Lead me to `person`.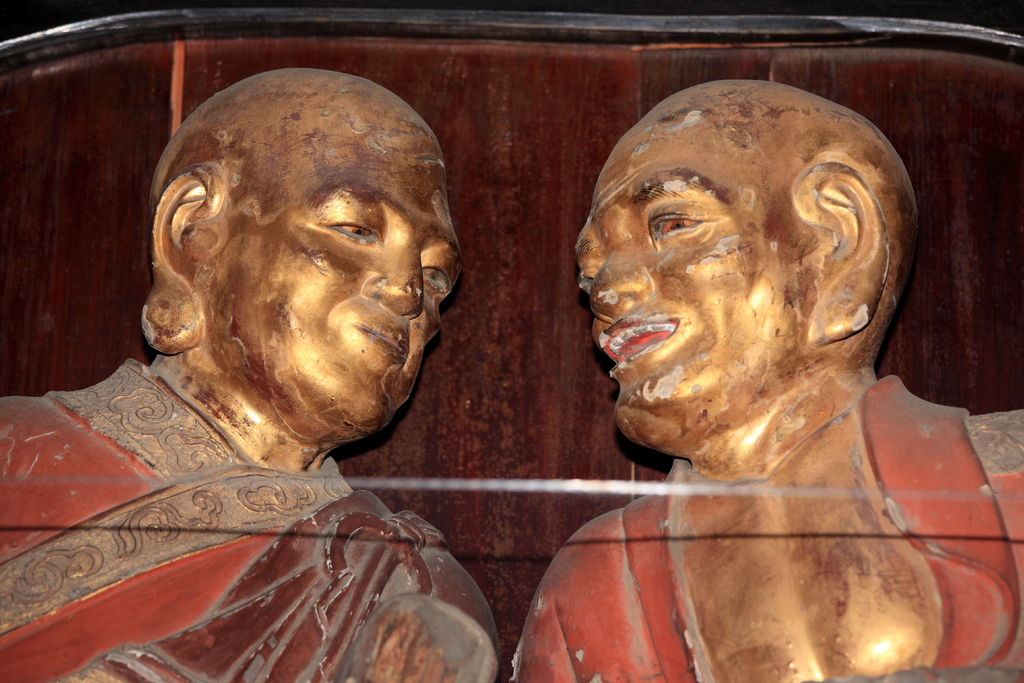
Lead to 506/78/1023/682.
